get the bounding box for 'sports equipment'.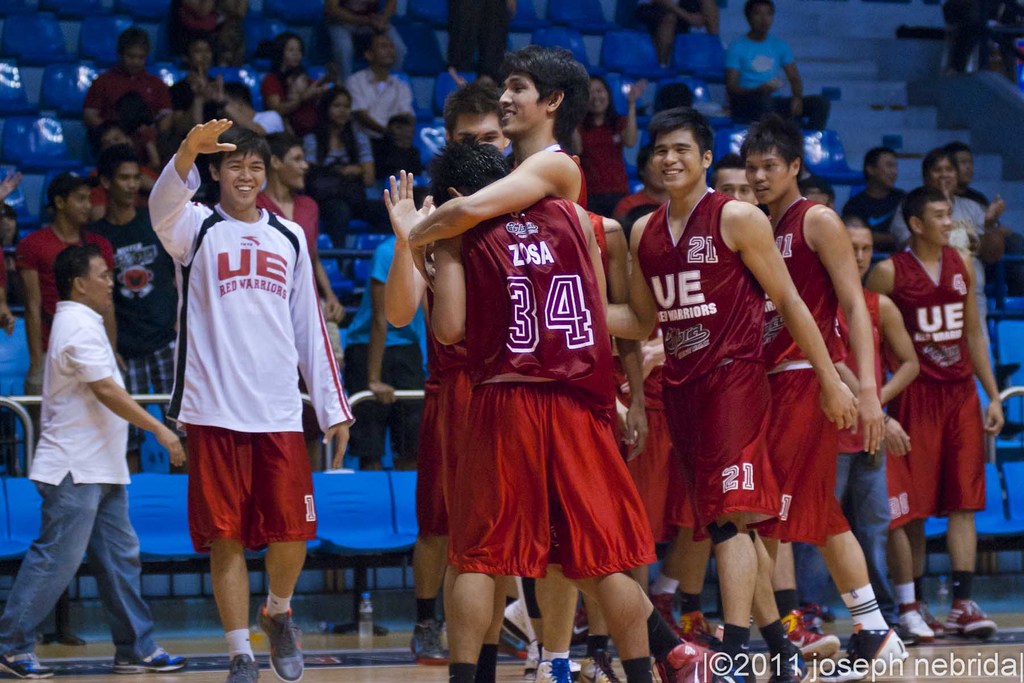
940,598,1000,640.
